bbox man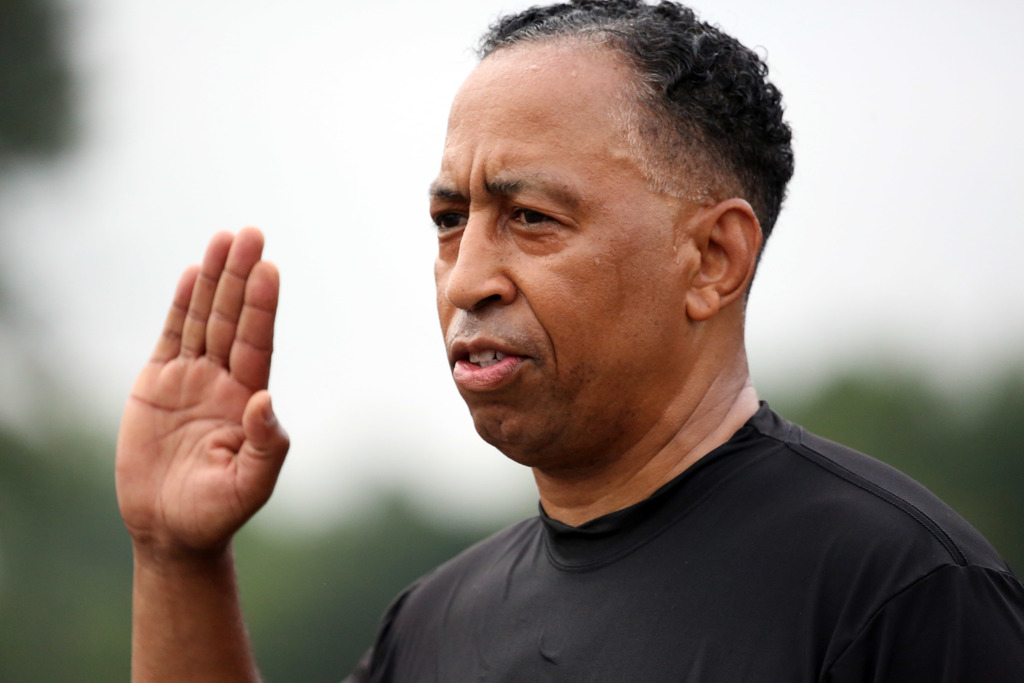
(x1=238, y1=57, x2=812, y2=657)
